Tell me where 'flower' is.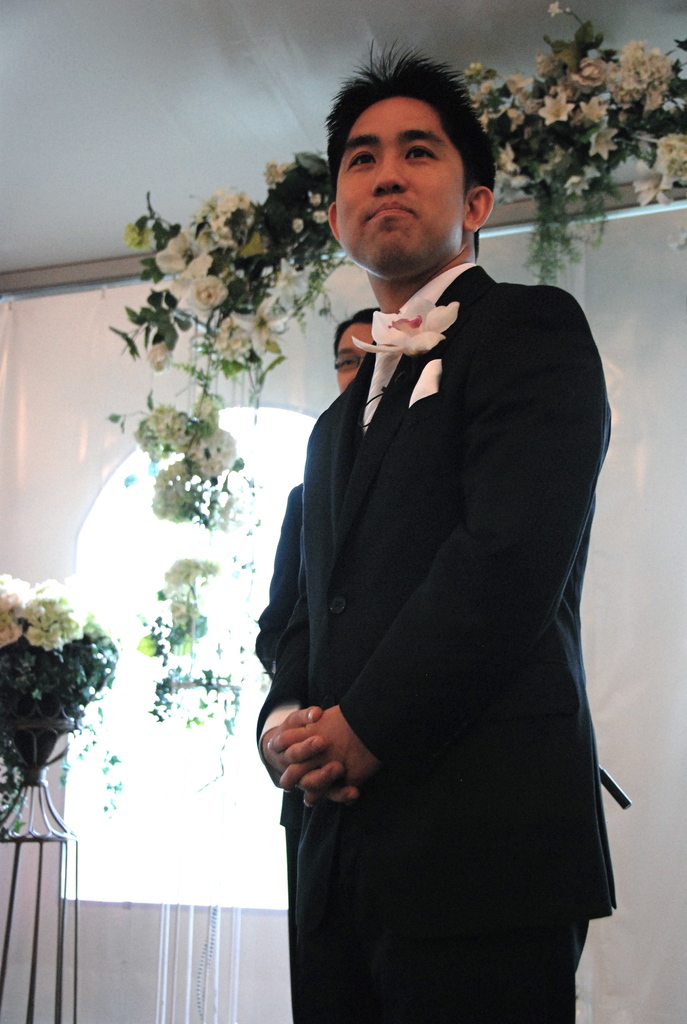
'flower' is at [x1=223, y1=293, x2=292, y2=364].
